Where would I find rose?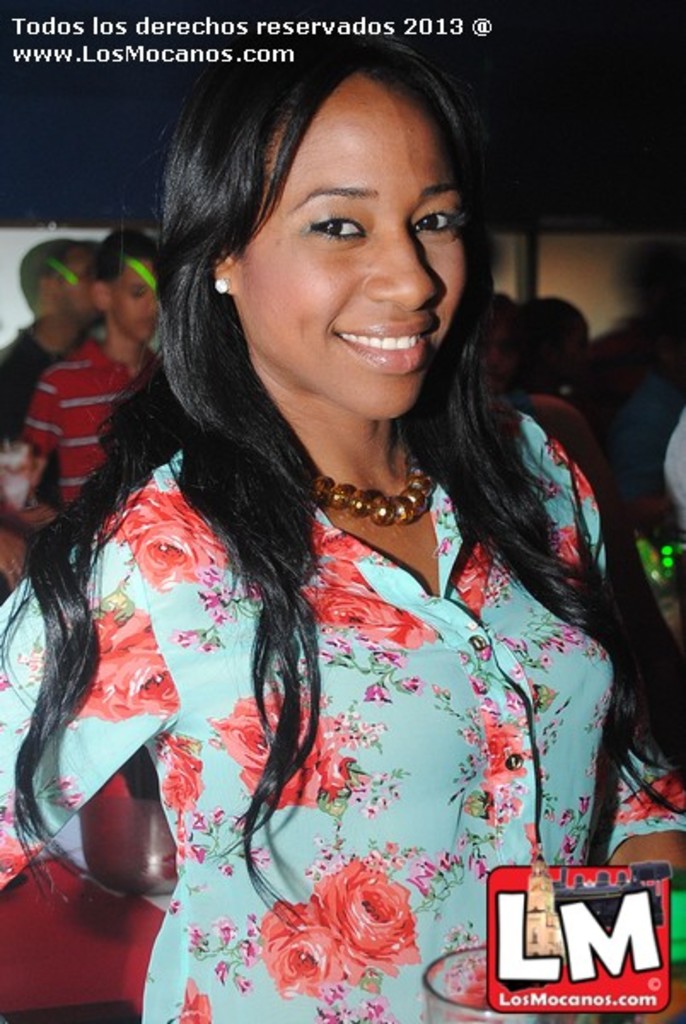
At <box>73,606,114,715</box>.
